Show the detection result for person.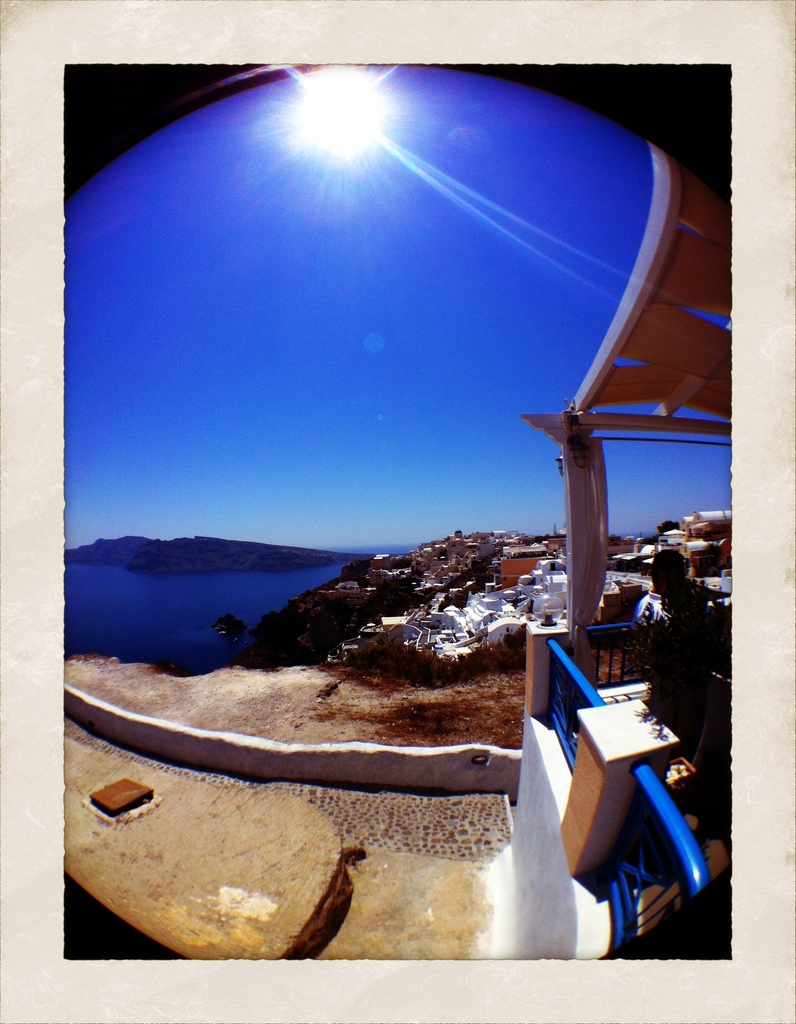
rect(629, 544, 706, 688).
